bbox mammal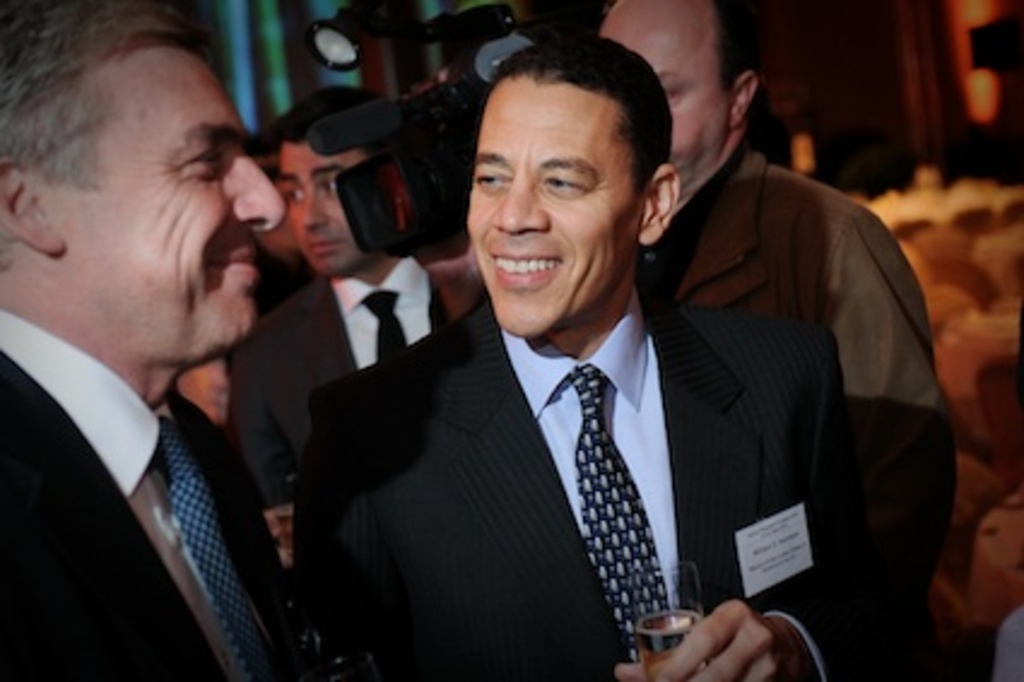
(0,0,364,680)
